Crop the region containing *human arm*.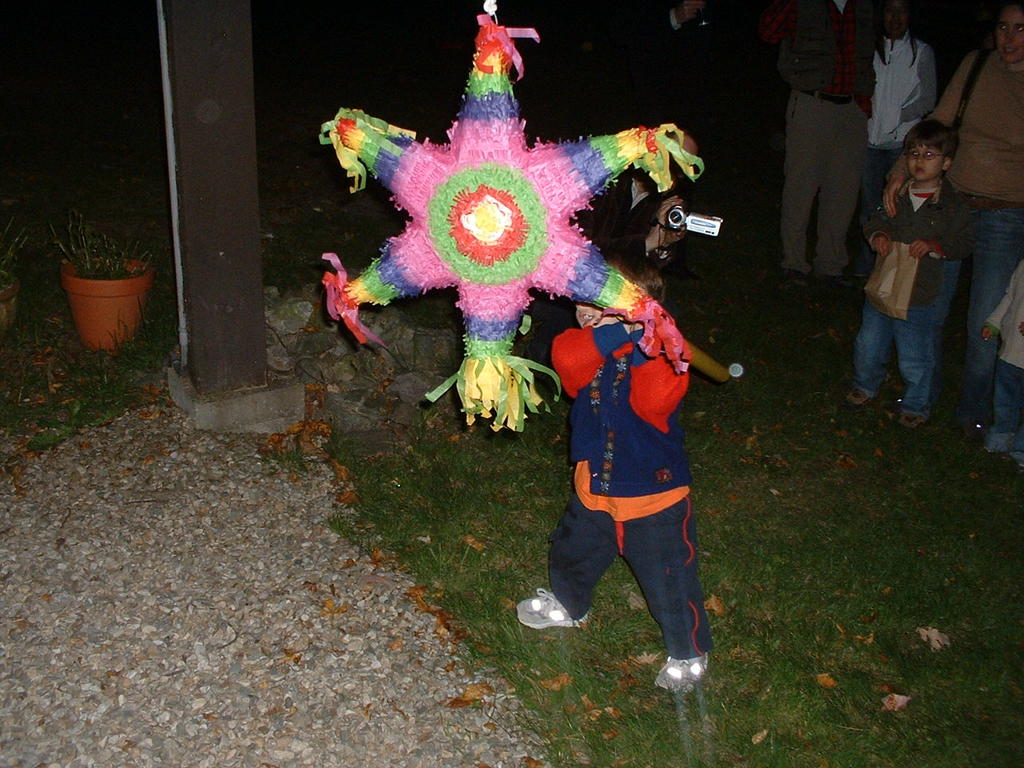
Crop region: box=[758, 0, 798, 62].
